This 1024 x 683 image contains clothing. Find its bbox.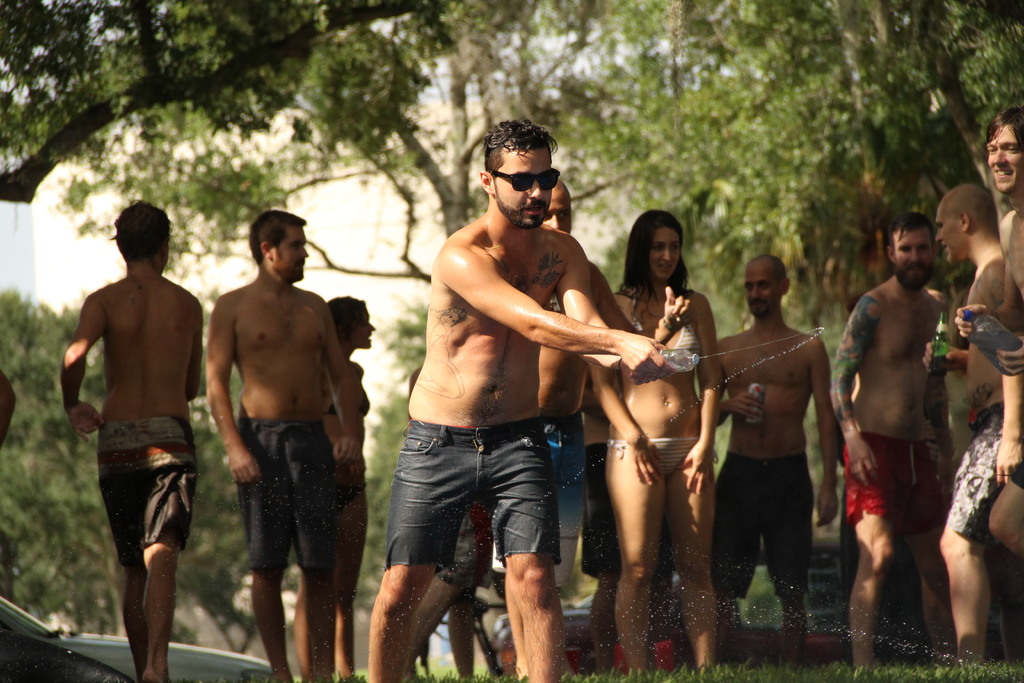
623, 291, 701, 365.
